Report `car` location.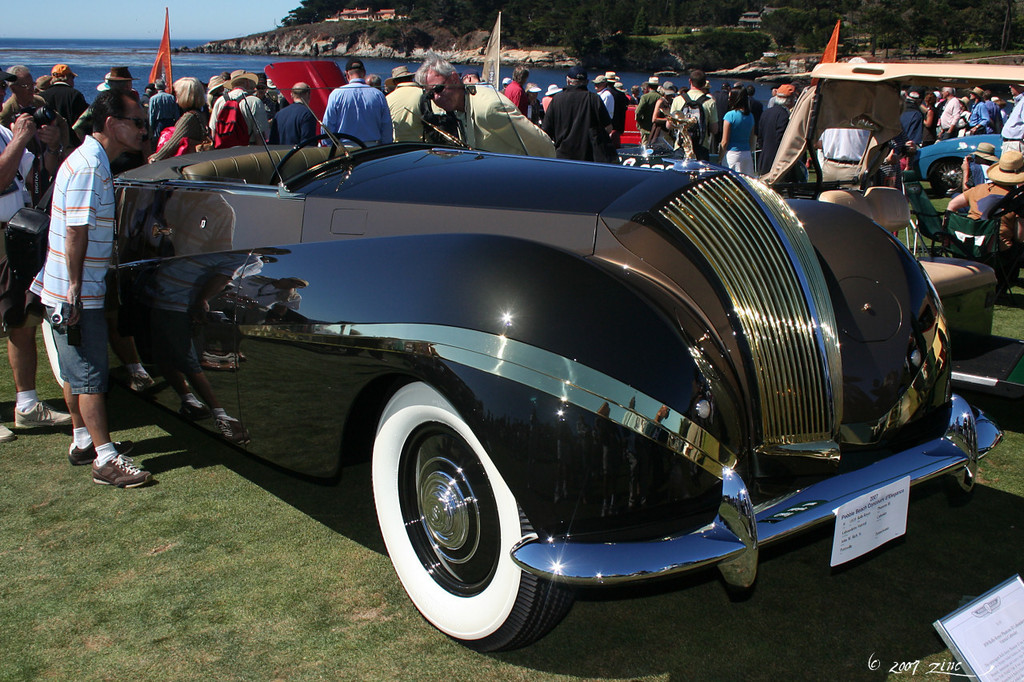
Report: (left=146, top=54, right=350, bottom=143).
